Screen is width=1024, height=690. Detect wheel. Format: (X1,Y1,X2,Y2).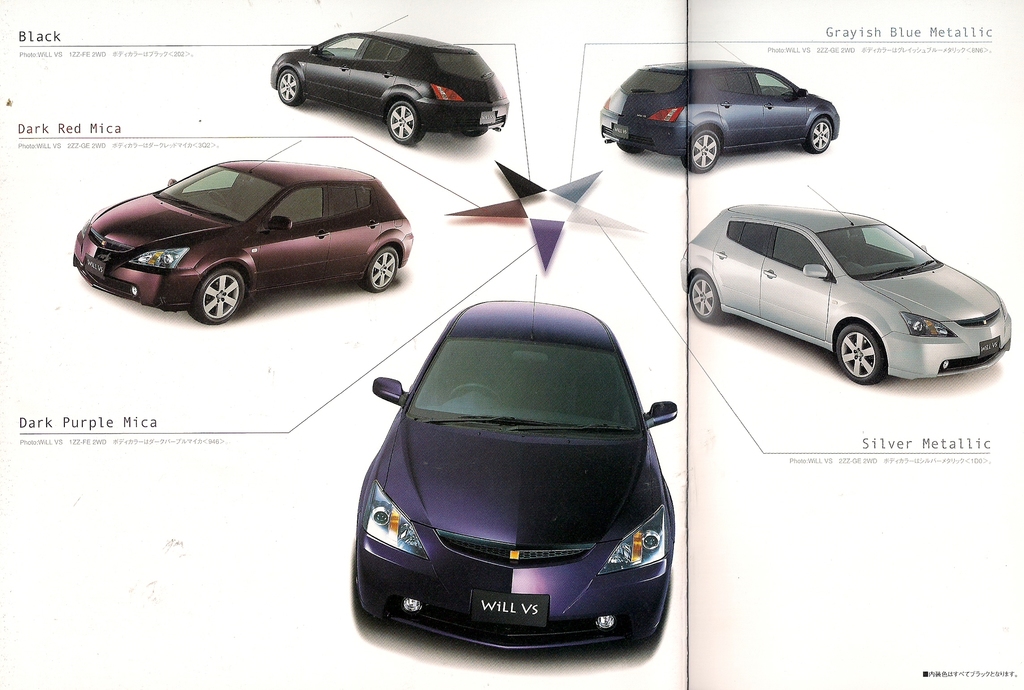
(833,320,886,386).
